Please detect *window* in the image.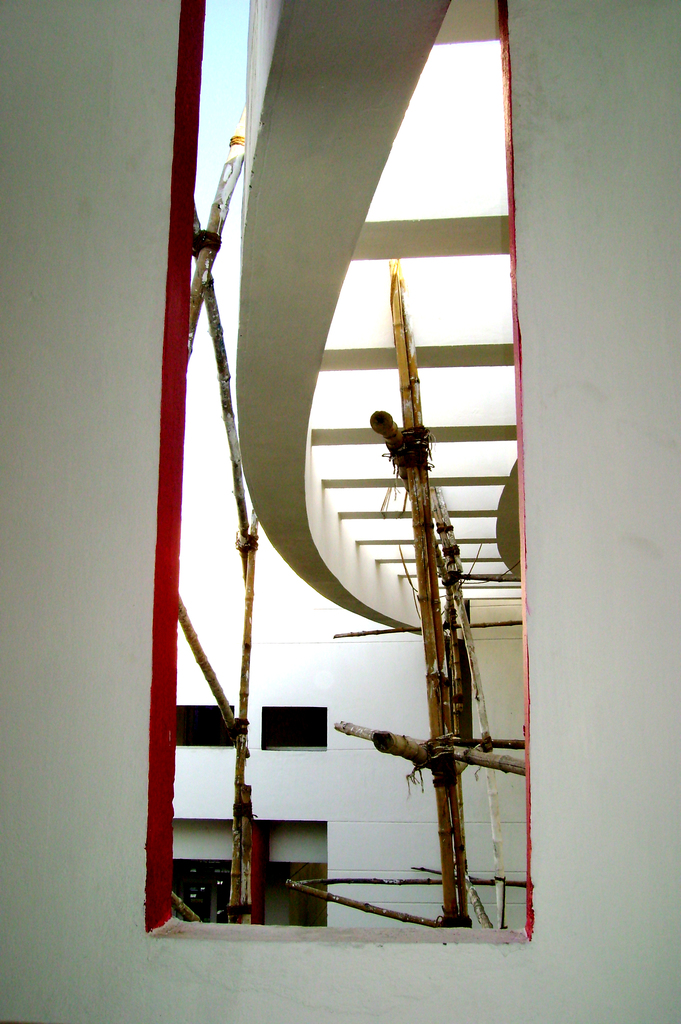
{"x1": 141, "y1": 0, "x2": 538, "y2": 940}.
